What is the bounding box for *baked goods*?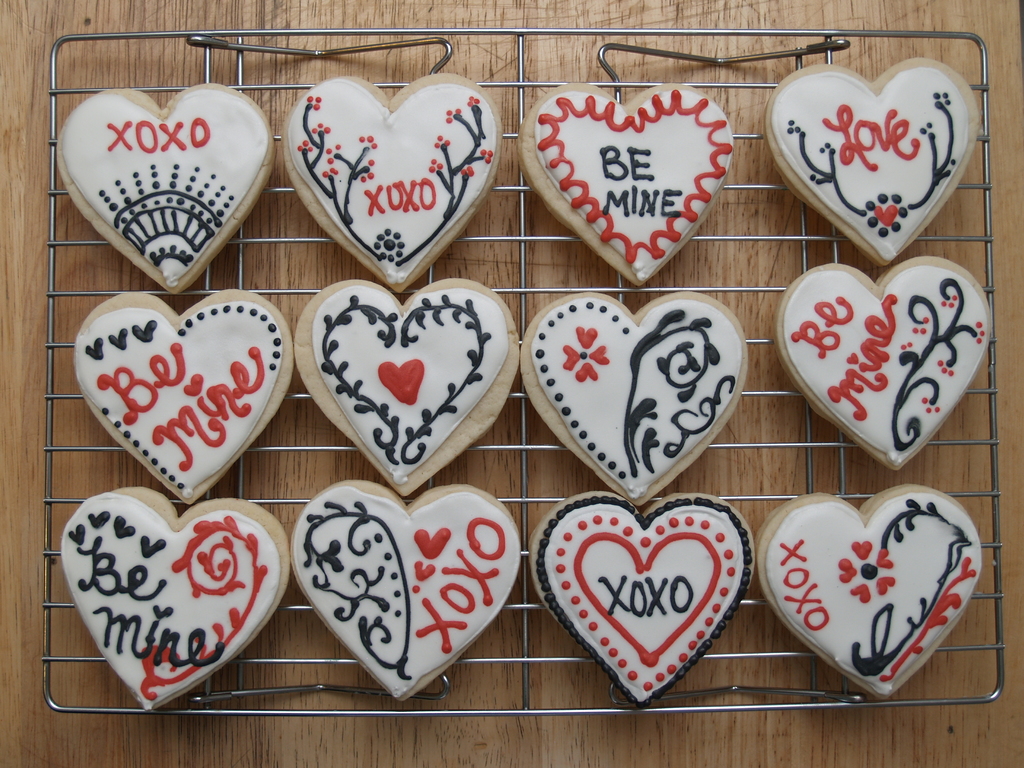
[left=283, top=77, right=504, bottom=294].
